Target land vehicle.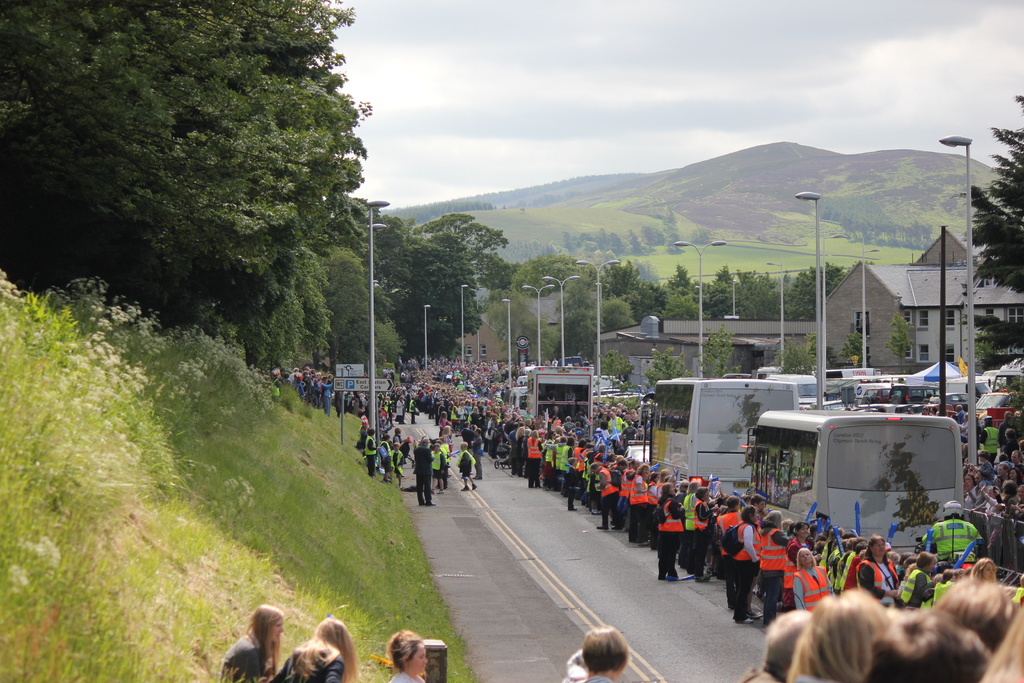
Target region: <region>837, 364, 888, 377</region>.
